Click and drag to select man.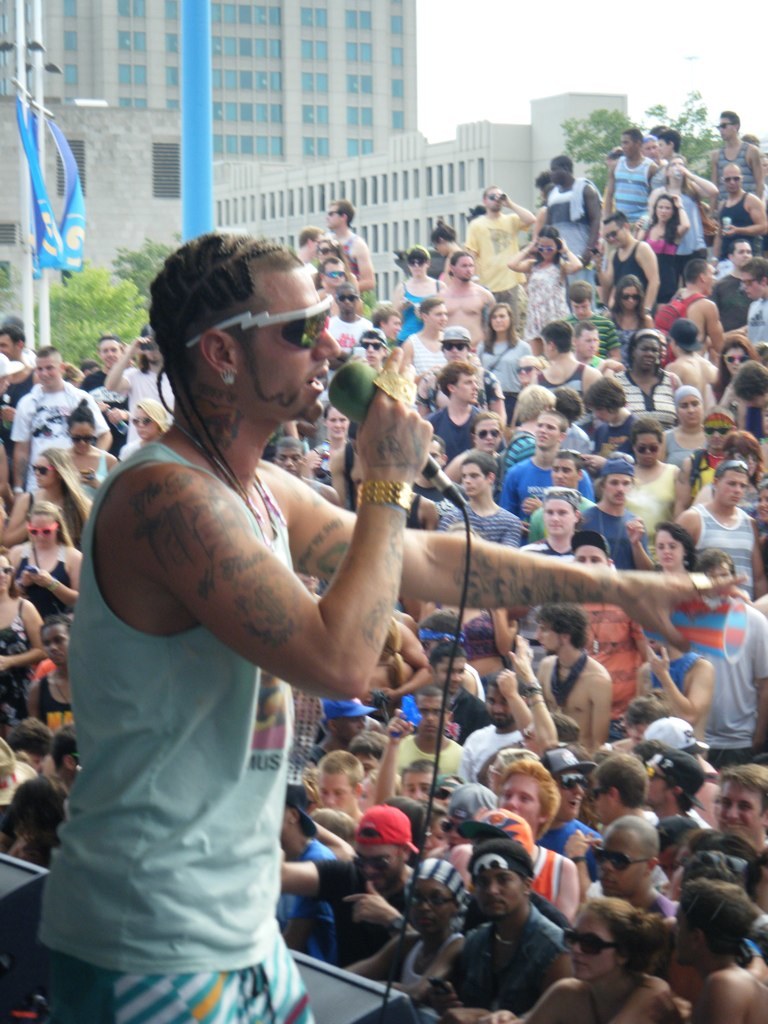
Selection: box(446, 828, 576, 1016).
